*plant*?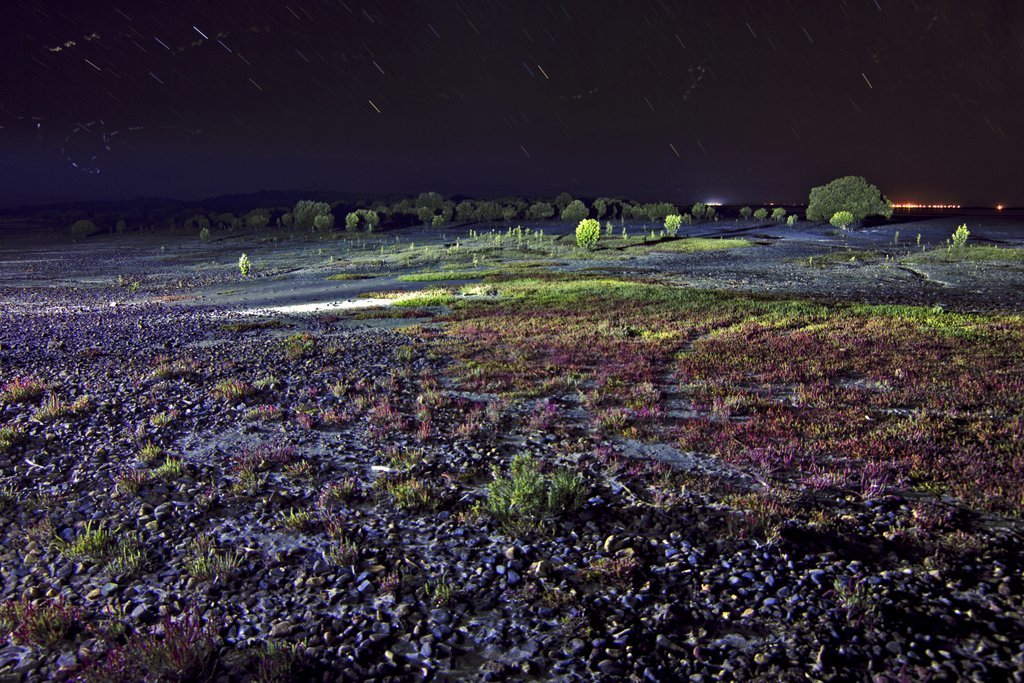
left=712, top=488, right=805, bottom=544
